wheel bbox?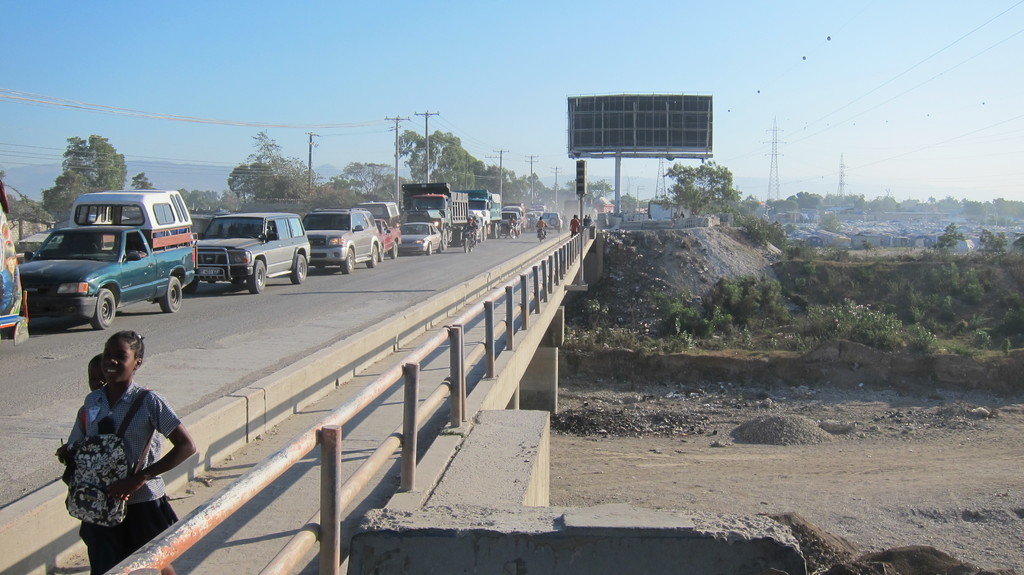
bbox=[428, 246, 433, 255]
